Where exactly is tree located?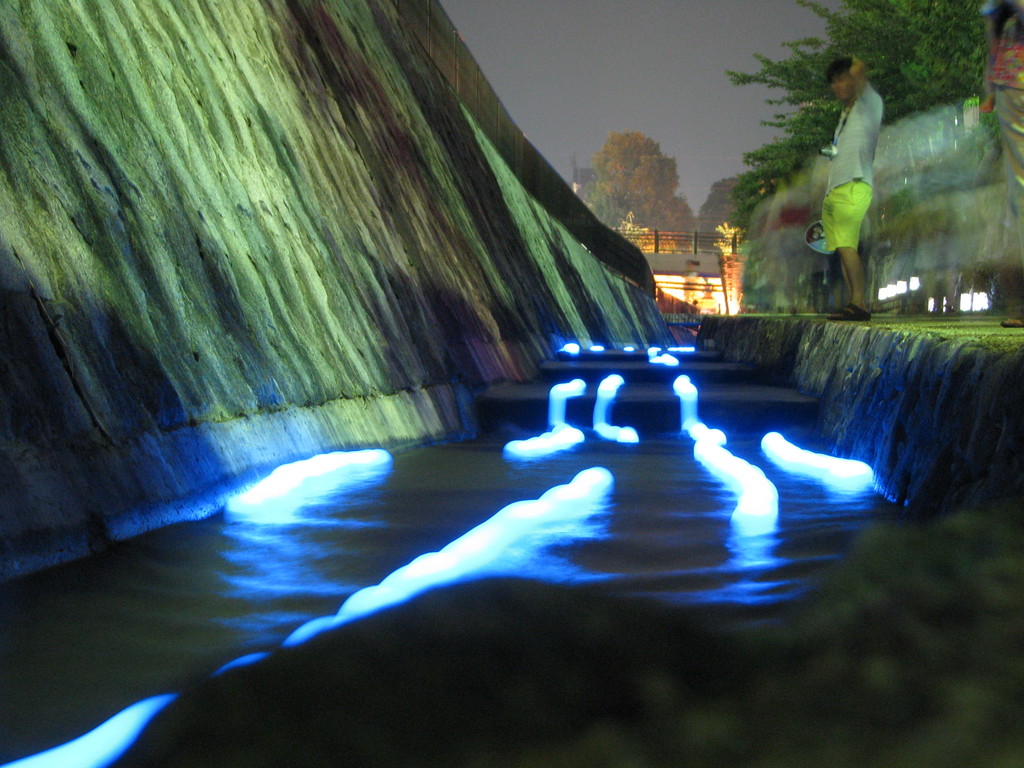
Its bounding box is locate(701, 175, 754, 237).
